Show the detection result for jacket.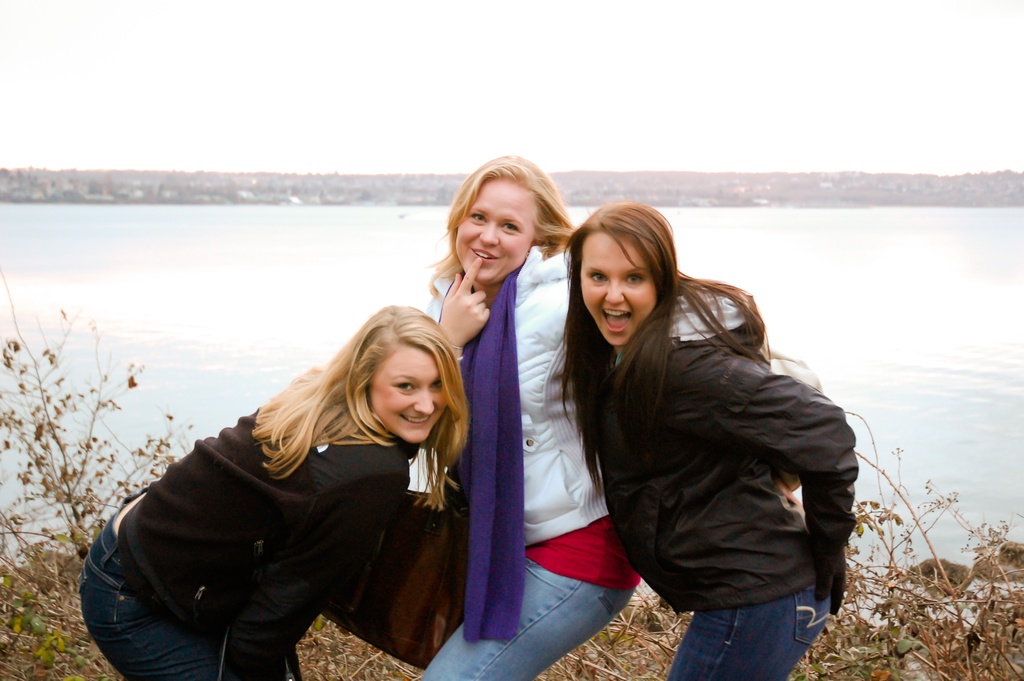
region(600, 290, 856, 608).
